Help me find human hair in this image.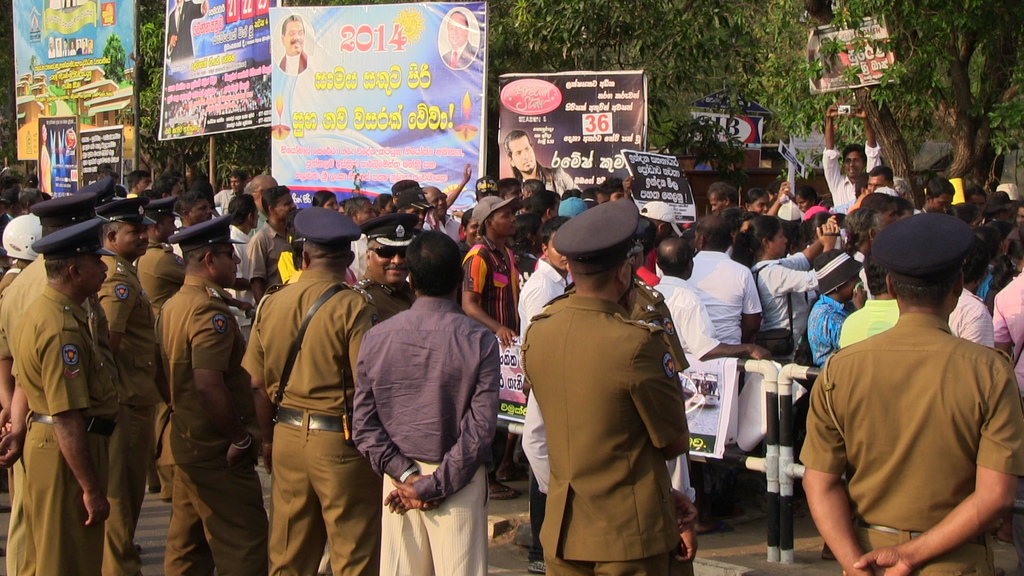
Found it: detection(451, 11, 468, 30).
